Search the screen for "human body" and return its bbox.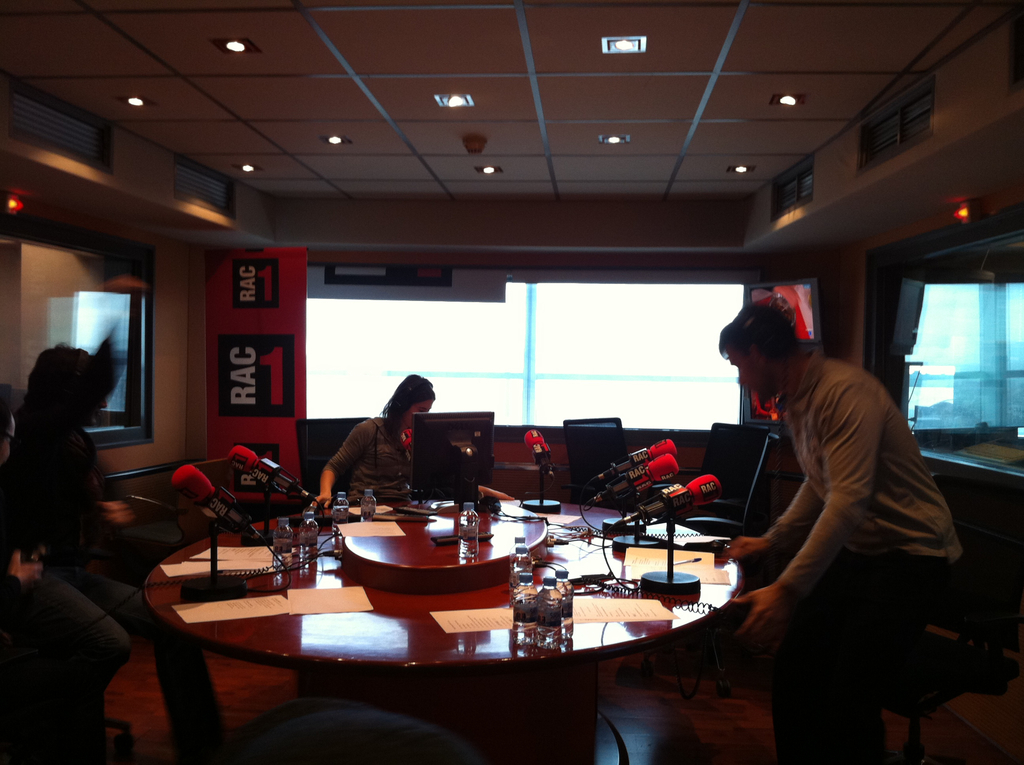
Found: x1=308, y1=421, x2=518, y2=517.
